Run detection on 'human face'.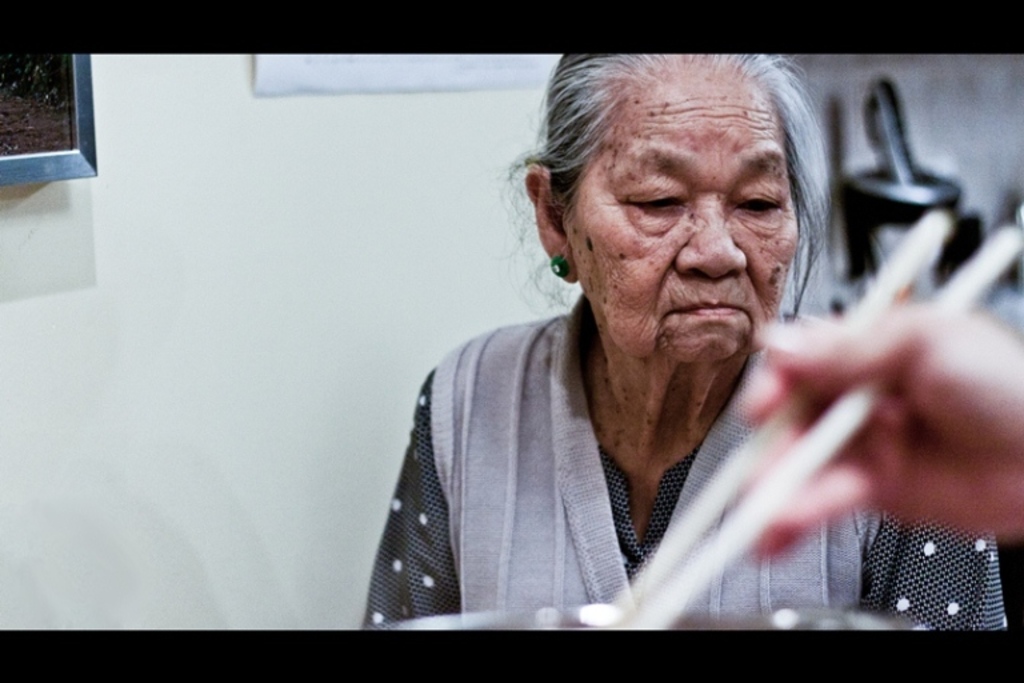
Result: locate(564, 60, 792, 367).
